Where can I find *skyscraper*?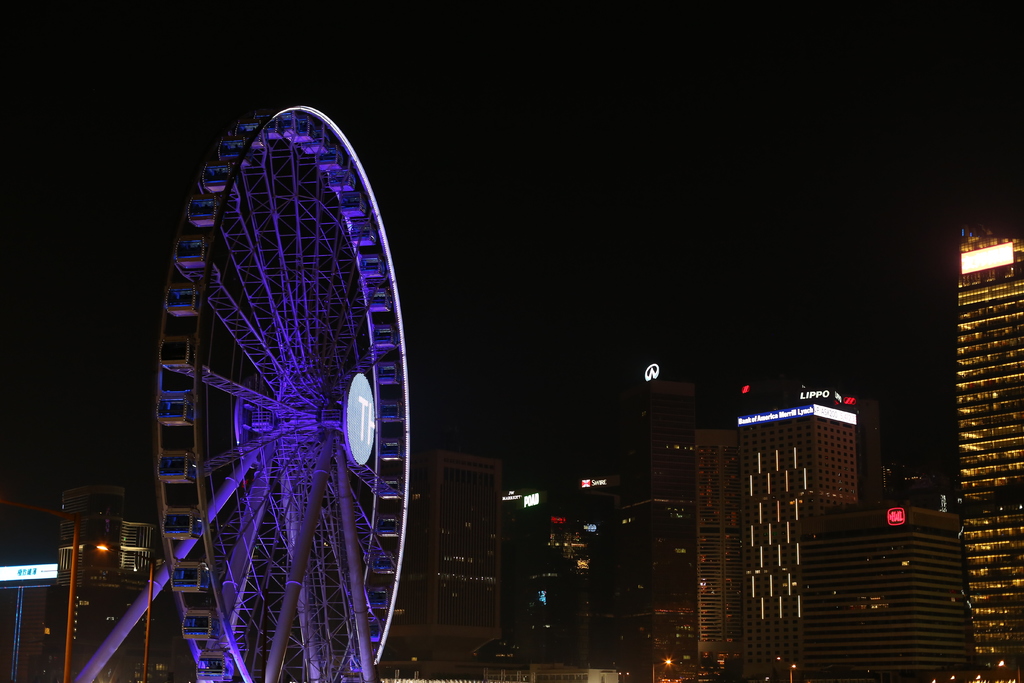
You can find it at Rect(733, 385, 857, 682).
